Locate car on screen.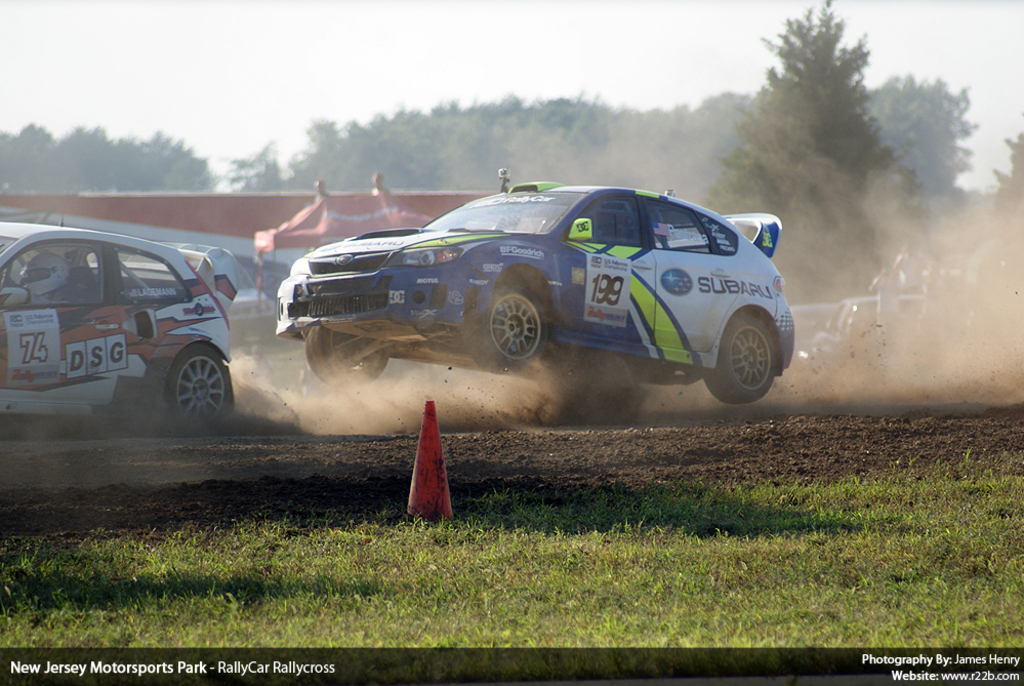
On screen at [273, 175, 797, 405].
